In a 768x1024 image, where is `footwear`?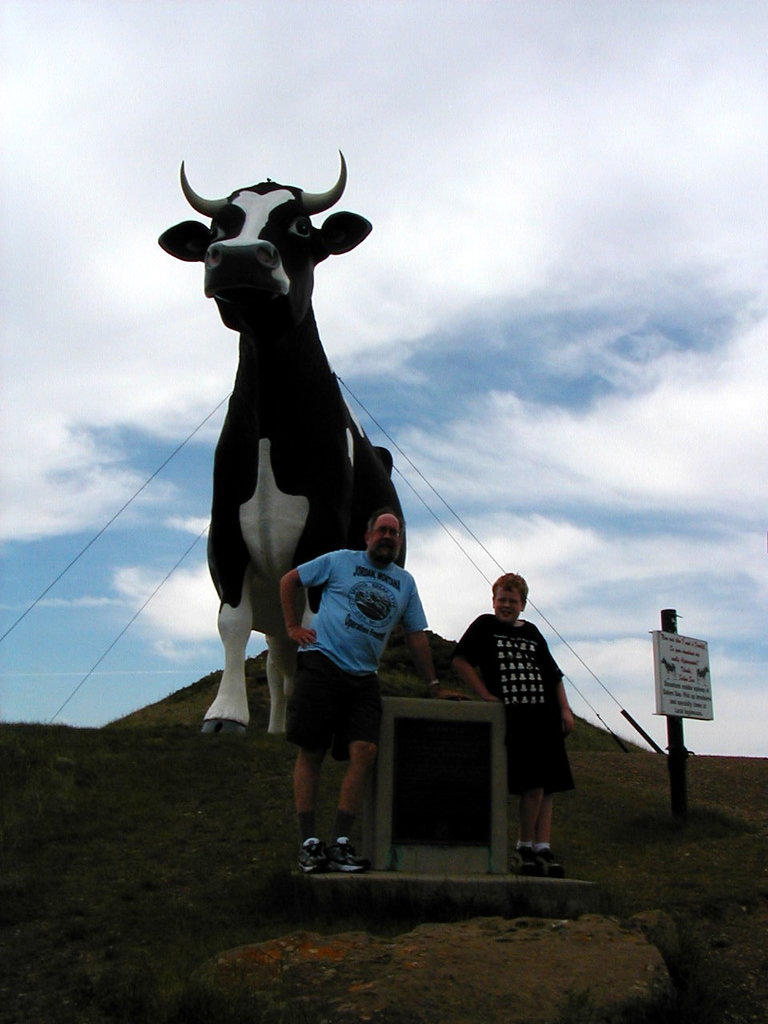
rect(538, 850, 565, 878).
